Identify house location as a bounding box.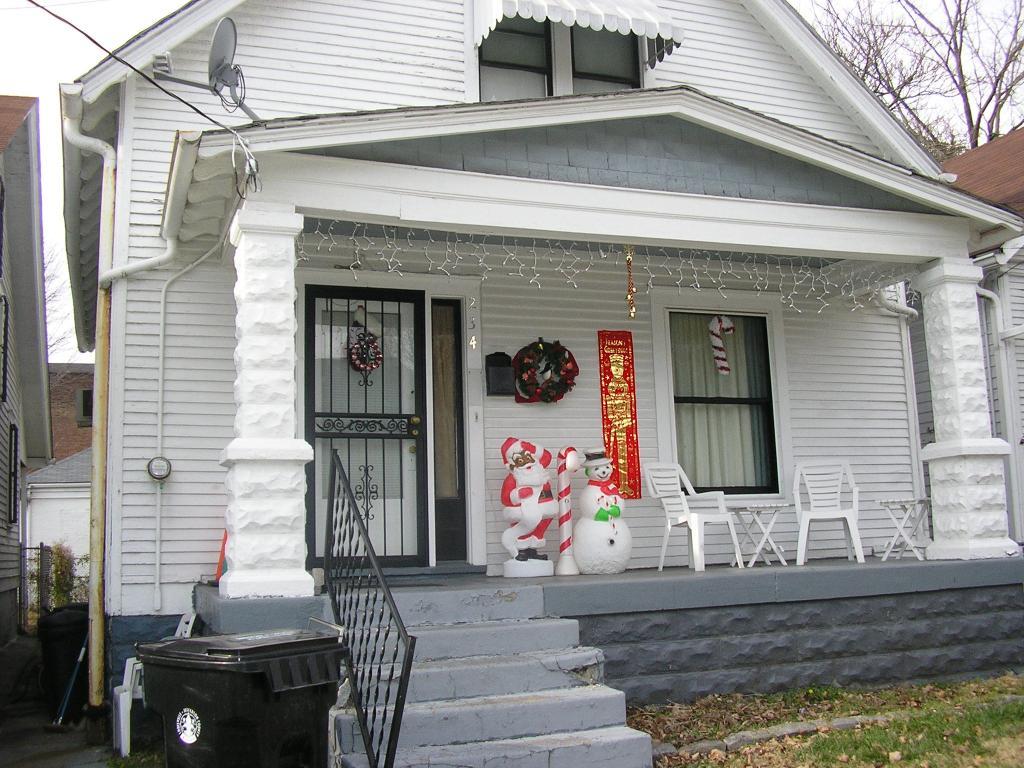
l=0, t=89, r=56, b=649.
